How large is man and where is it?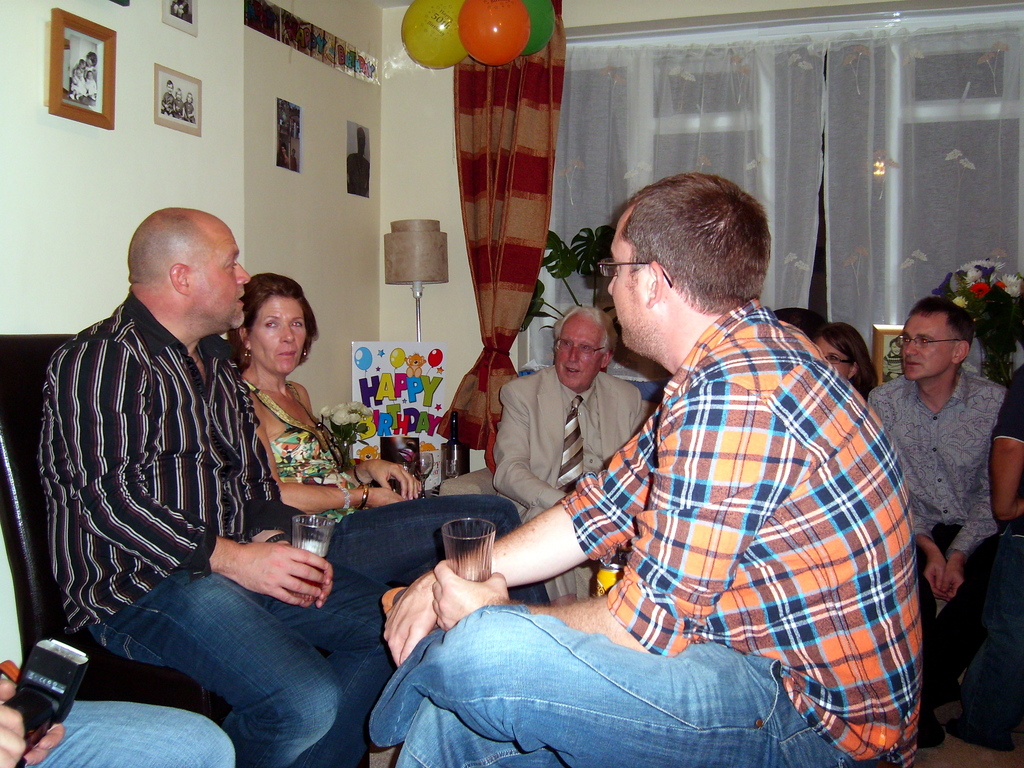
Bounding box: detection(499, 310, 643, 597).
